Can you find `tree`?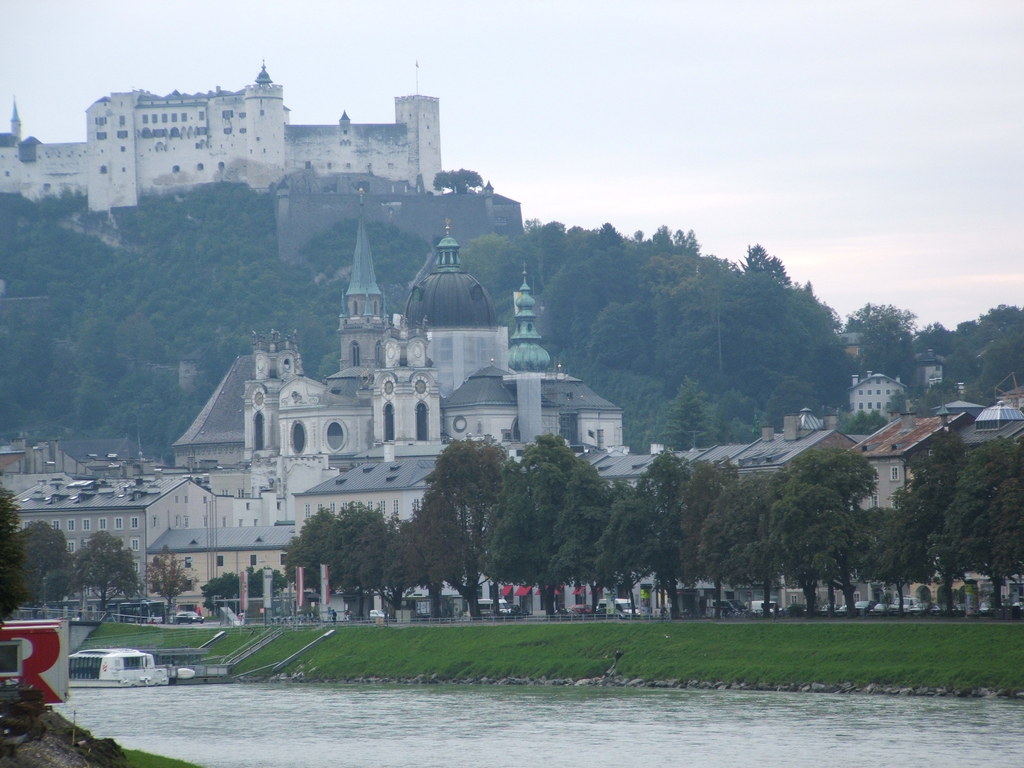
Yes, bounding box: <bbox>424, 430, 516, 614</bbox>.
